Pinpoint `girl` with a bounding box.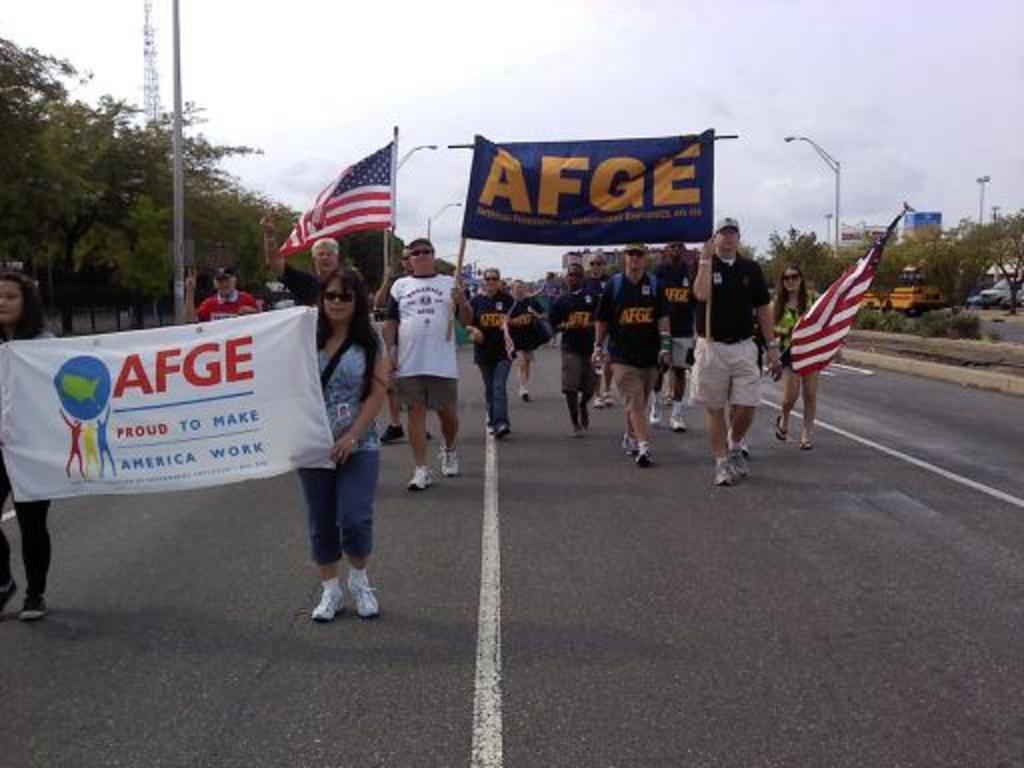
(292, 264, 382, 642).
